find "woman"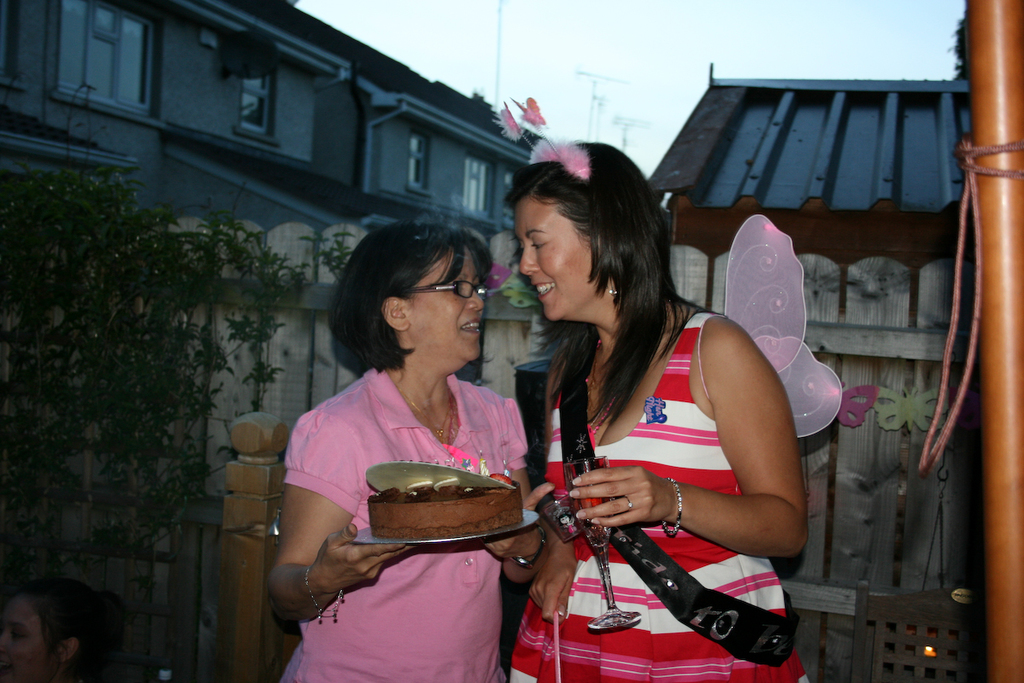
region(491, 94, 841, 682)
